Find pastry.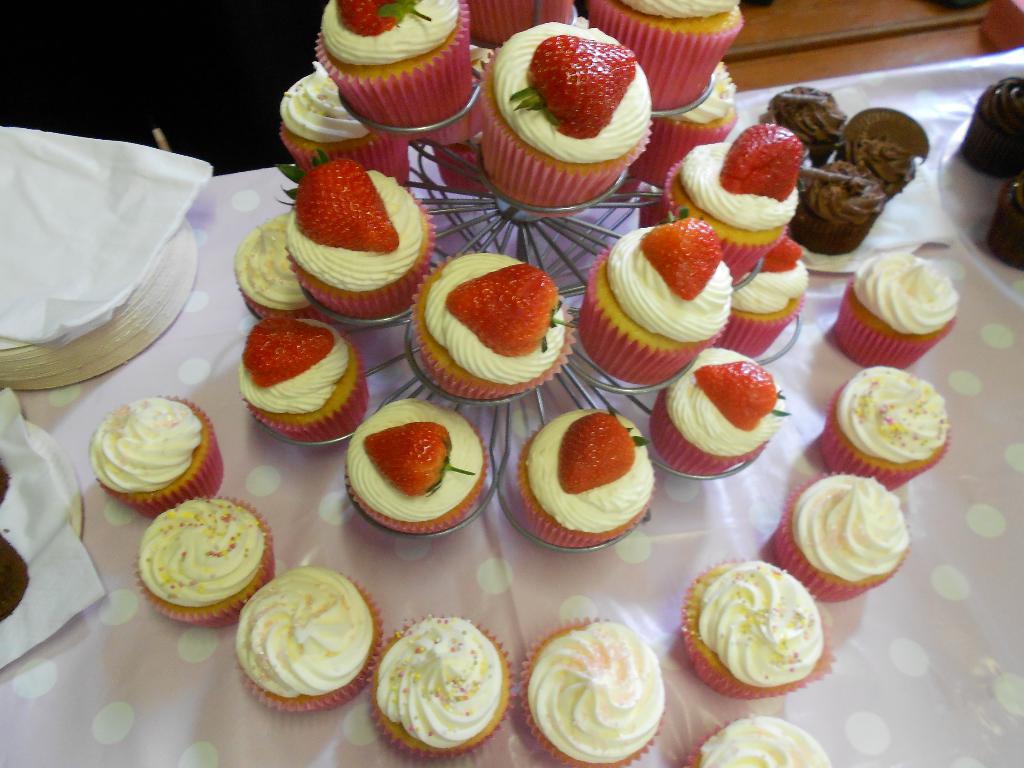
[left=774, top=474, right=911, bottom=605].
